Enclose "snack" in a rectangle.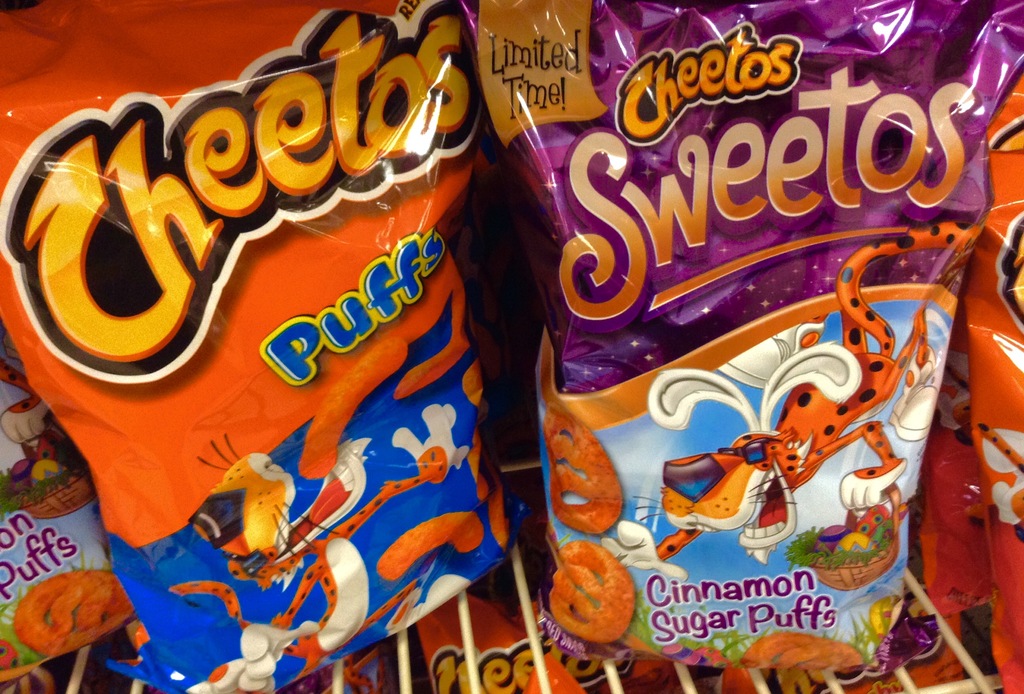
crop(541, 410, 626, 531).
